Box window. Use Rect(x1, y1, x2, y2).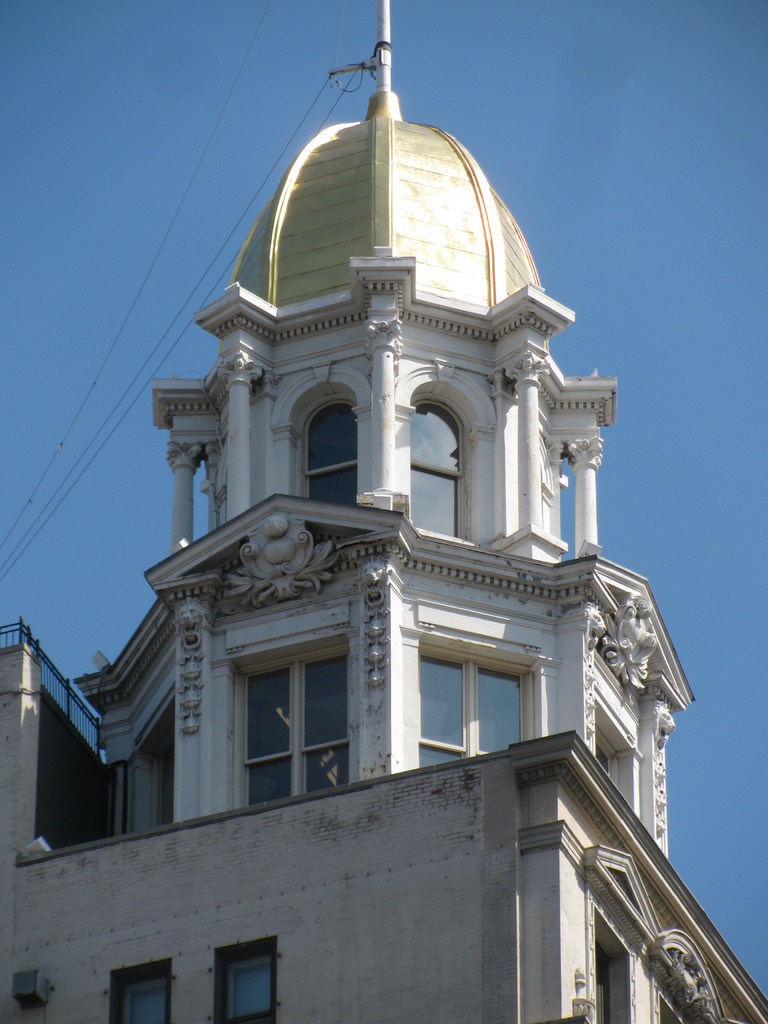
Rect(639, 934, 725, 1023).
